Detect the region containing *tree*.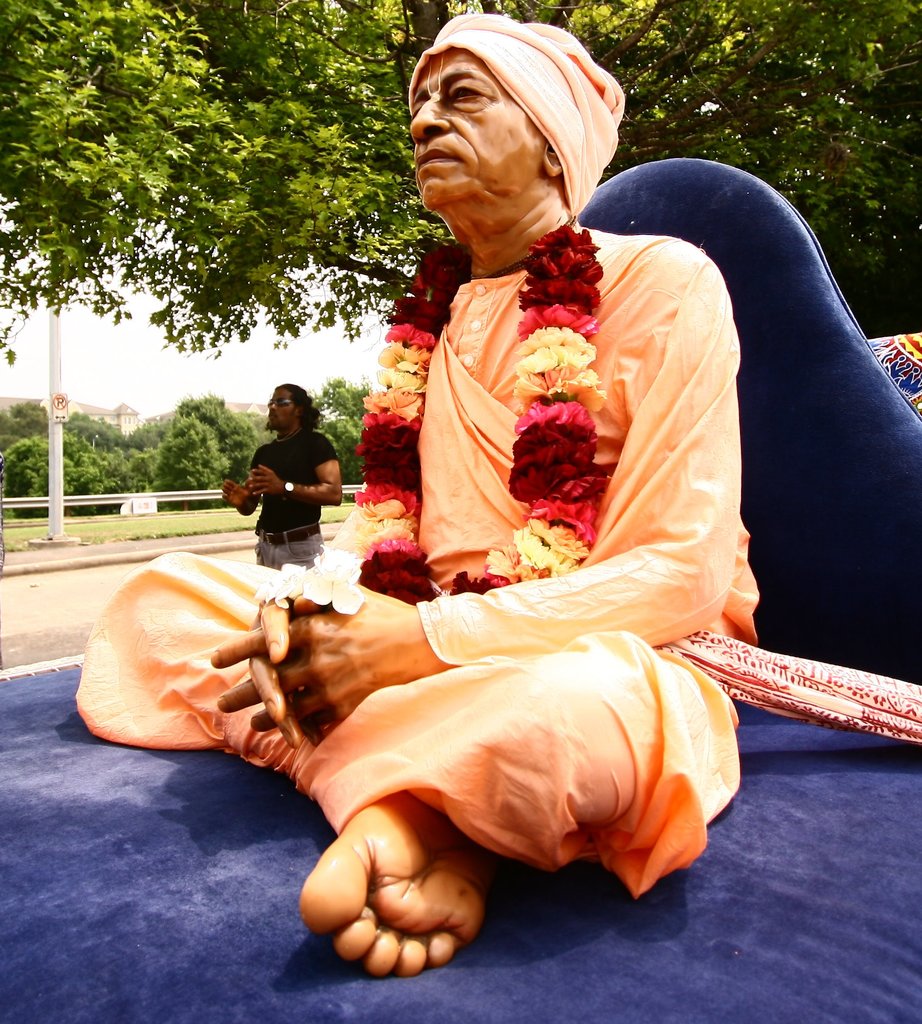
(left=0, top=410, right=150, bottom=519).
